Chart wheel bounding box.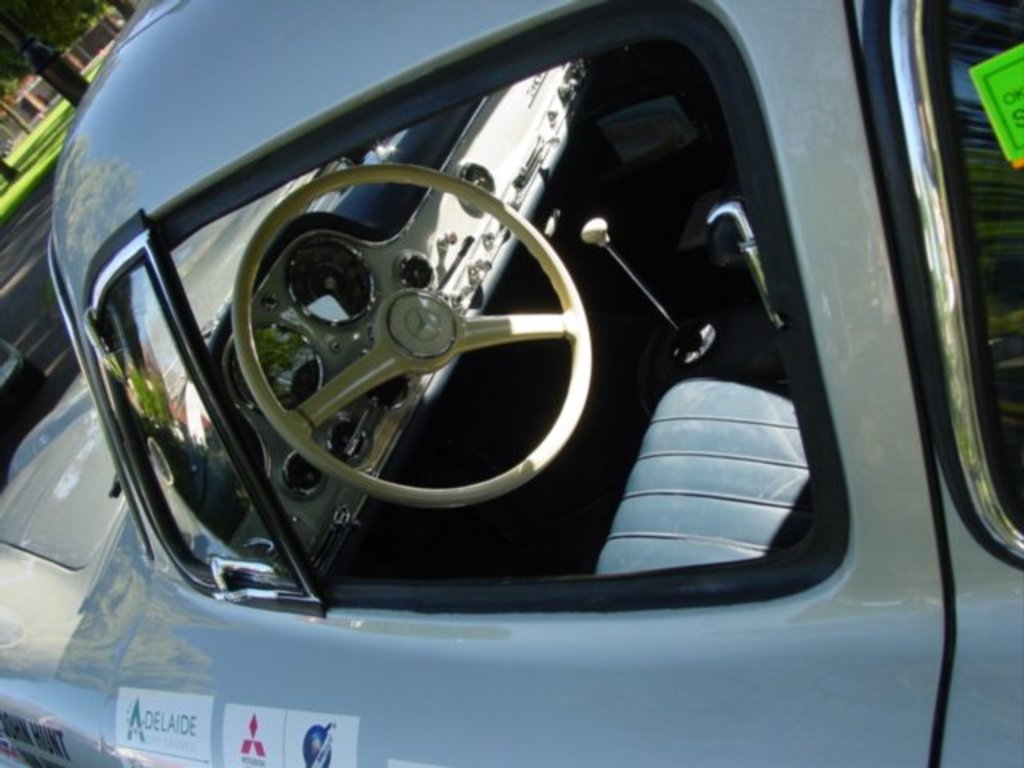
Charted: box=[227, 162, 594, 510].
